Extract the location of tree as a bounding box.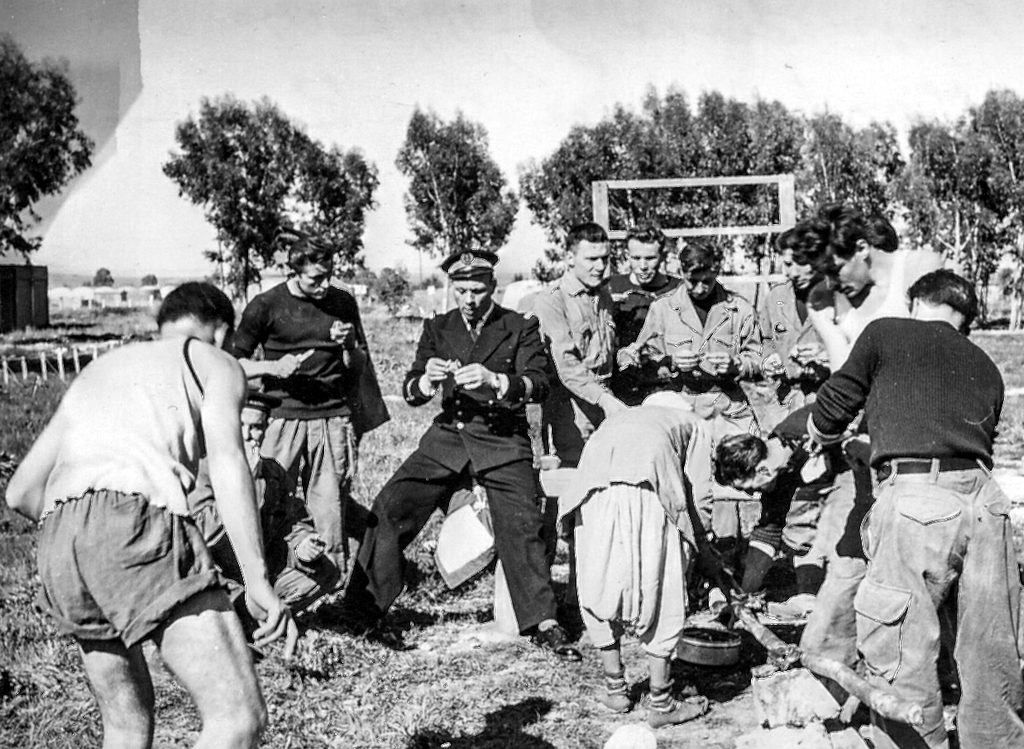
bbox=(392, 105, 517, 312).
